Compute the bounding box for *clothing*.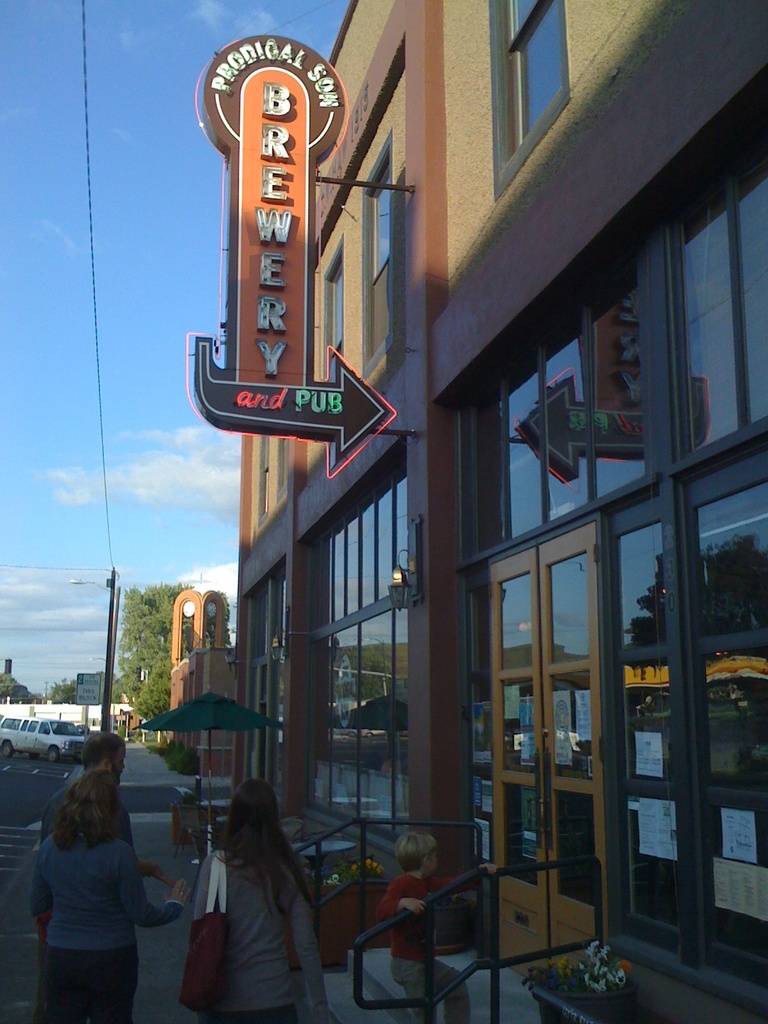
locate(375, 870, 474, 1023).
